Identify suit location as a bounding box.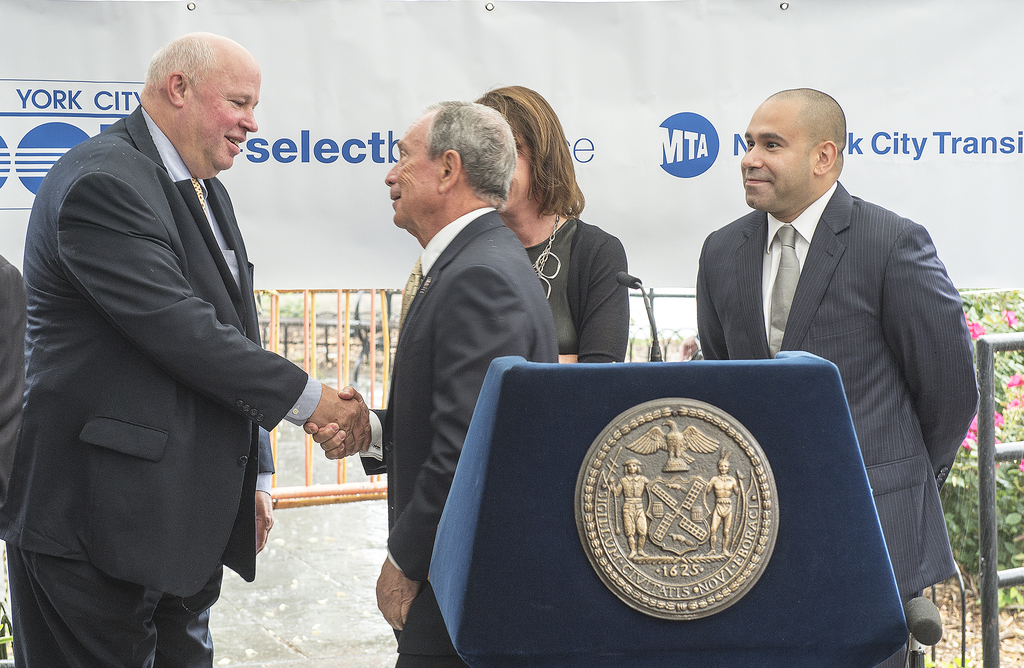
692:177:980:618.
